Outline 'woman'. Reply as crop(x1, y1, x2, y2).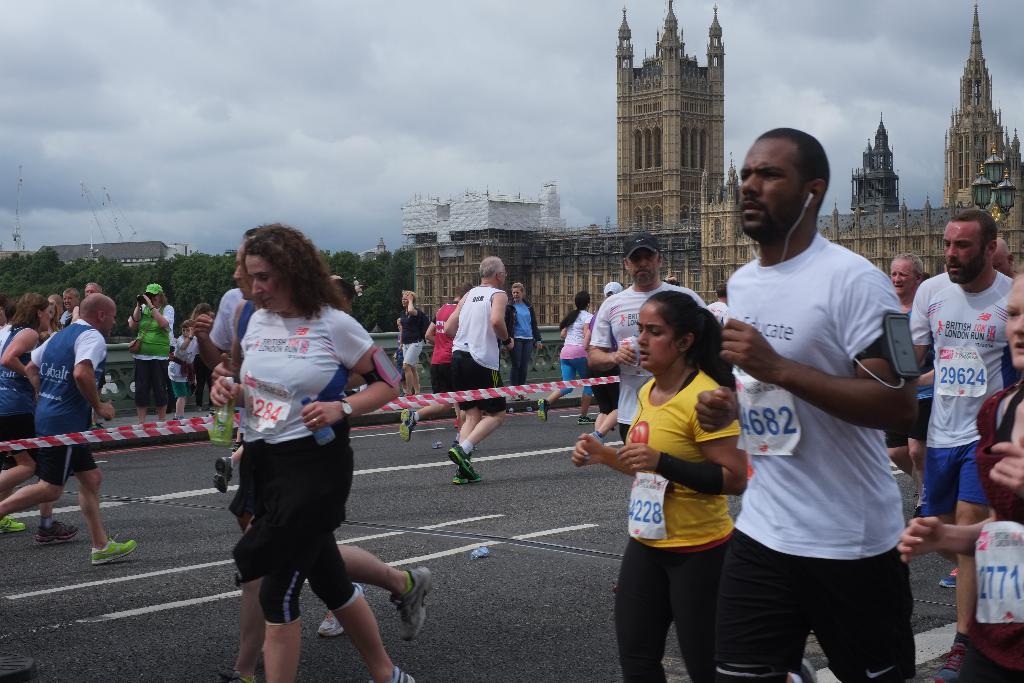
crop(575, 290, 740, 682).
